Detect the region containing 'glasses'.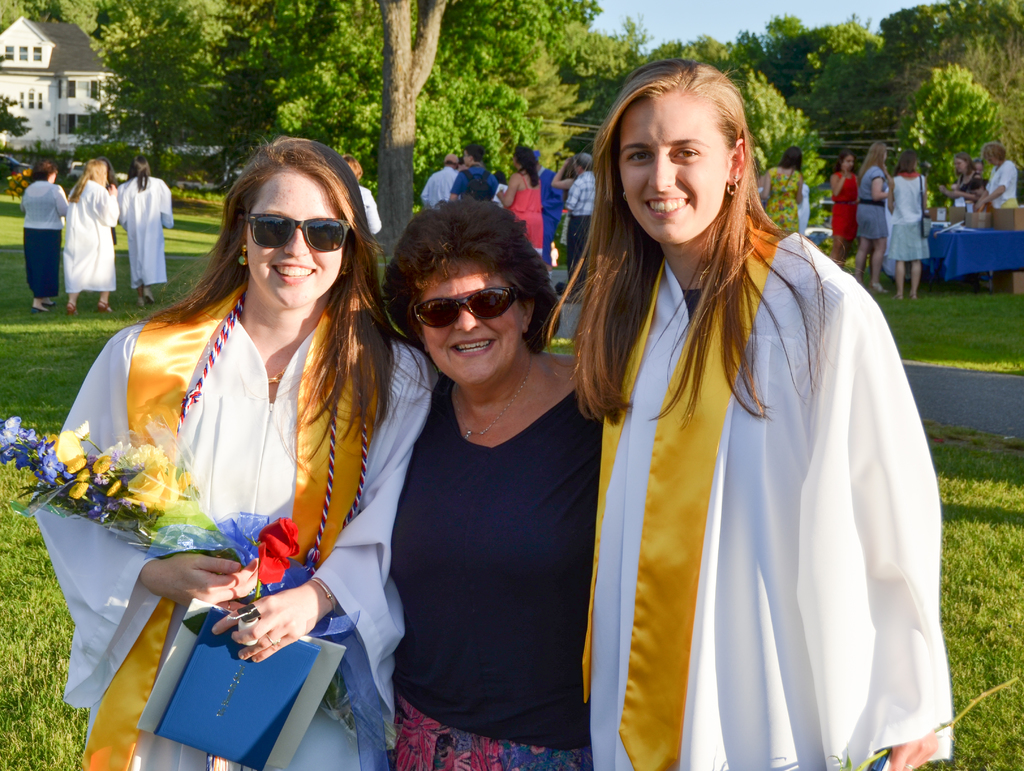
rect(408, 293, 518, 332).
